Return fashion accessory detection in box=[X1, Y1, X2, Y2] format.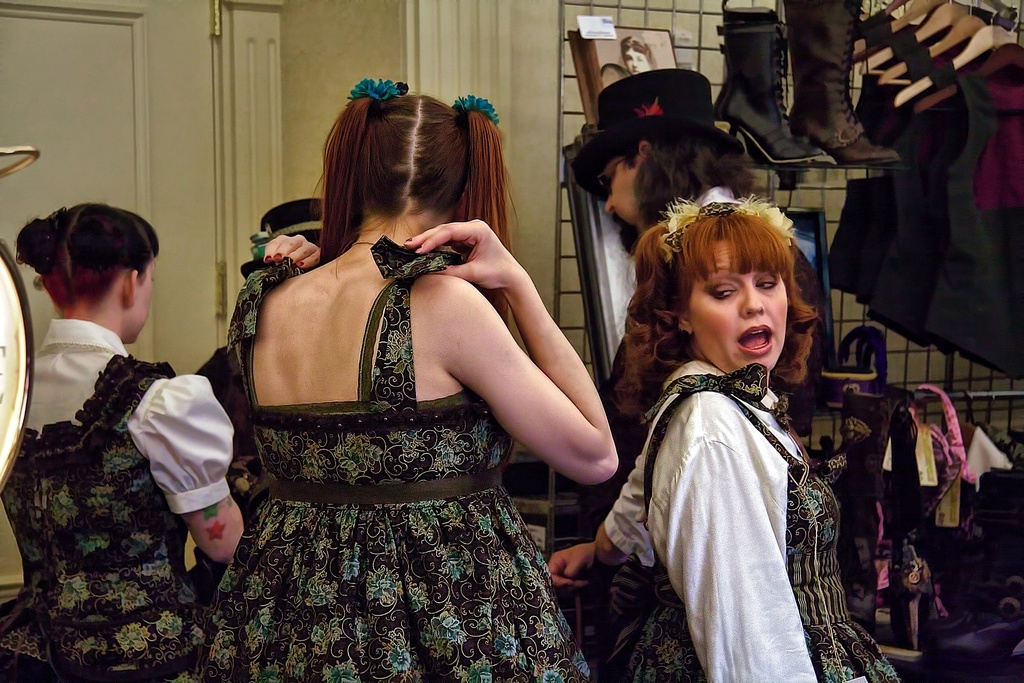
box=[659, 183, 776, 251].
